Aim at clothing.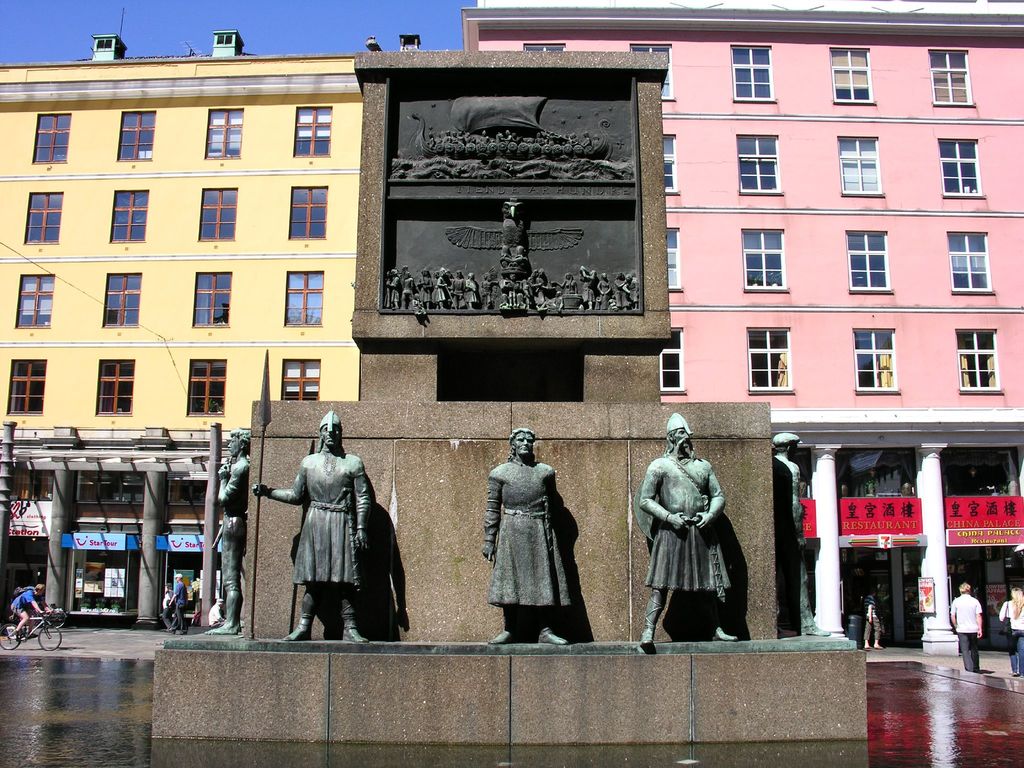
Aimed at rect(486, 462, 568, 611).
